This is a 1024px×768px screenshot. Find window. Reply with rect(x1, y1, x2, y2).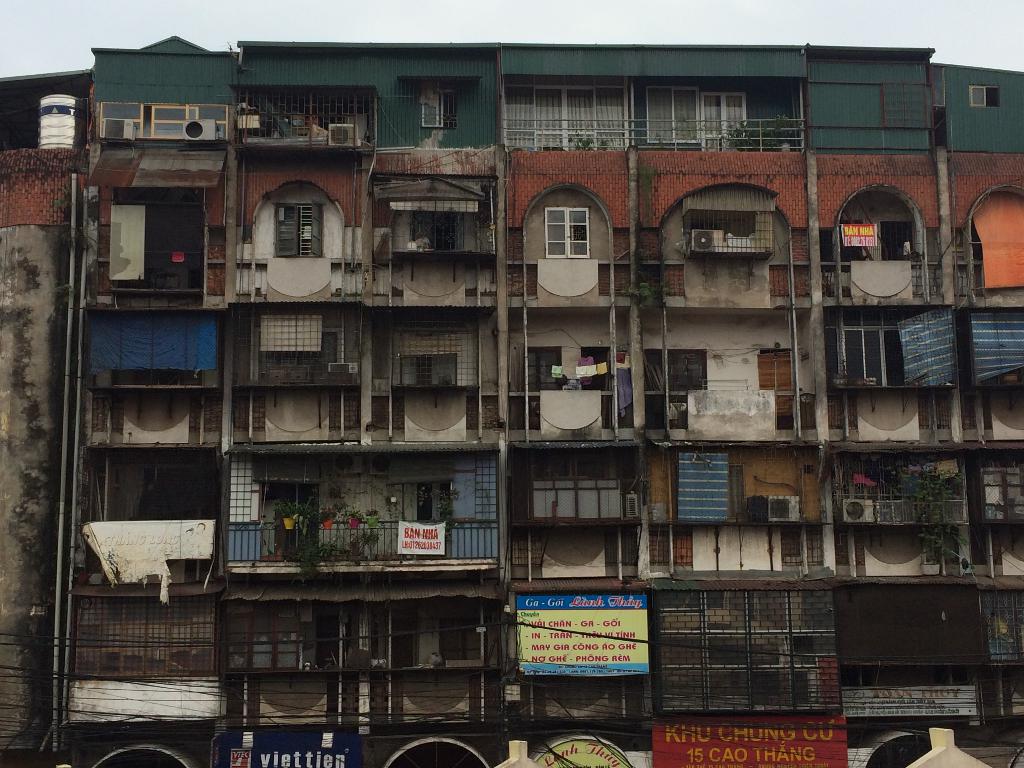
rect(102, 107, 223, 135).
